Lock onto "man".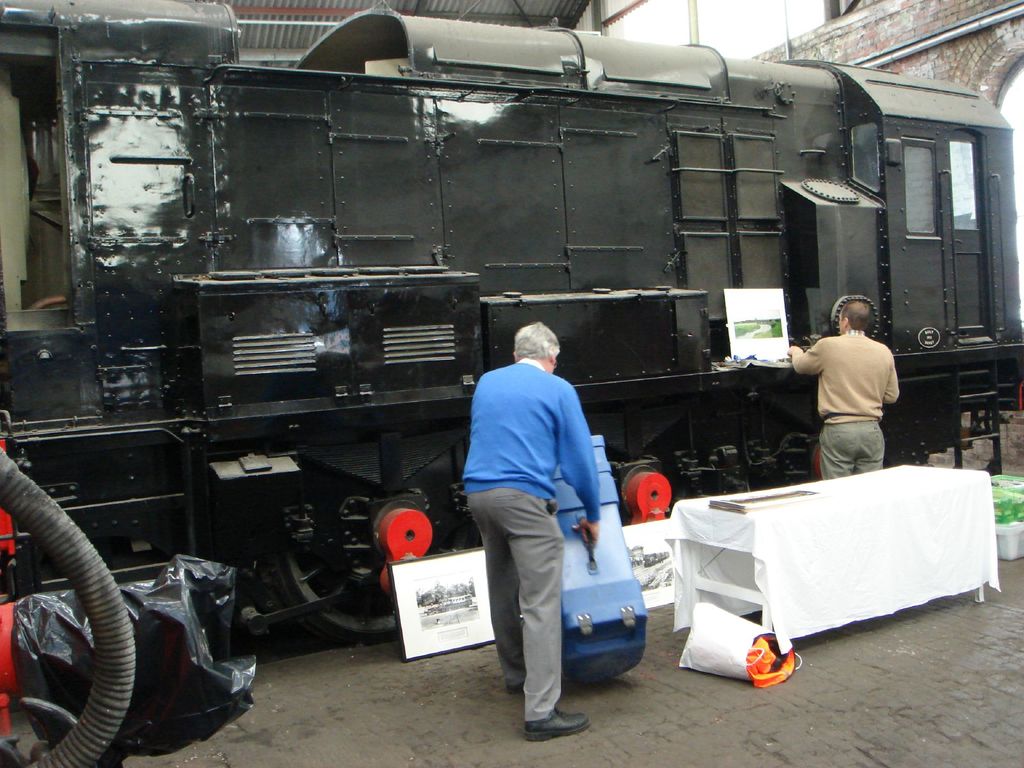
Locked: Rect(787, 300, 899, 483).
